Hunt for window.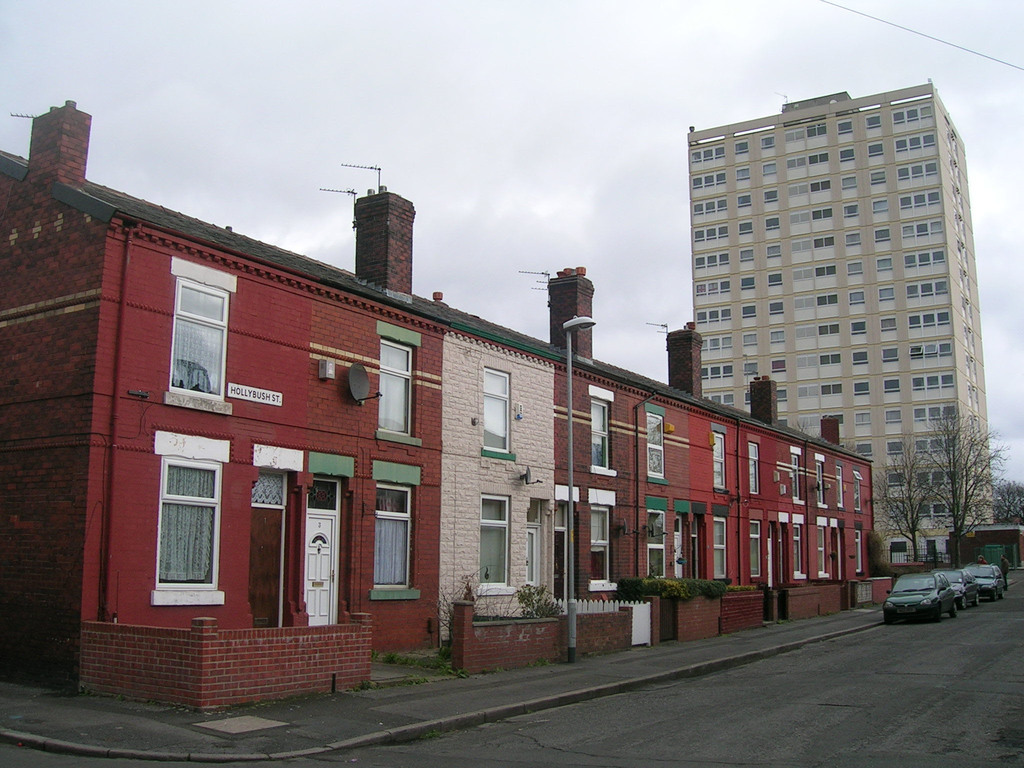
Hunted down at (x1=816, y1=323, x2=838, y2=335).
